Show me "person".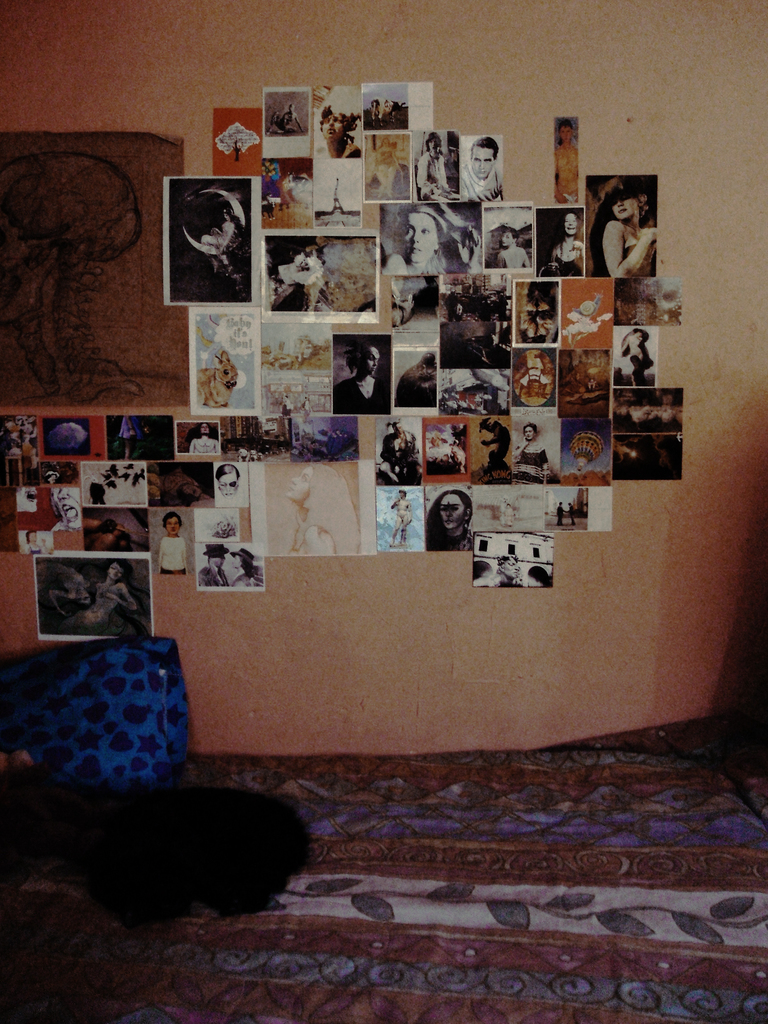
"person" is here: bbox(232, 547, 256, 586).
